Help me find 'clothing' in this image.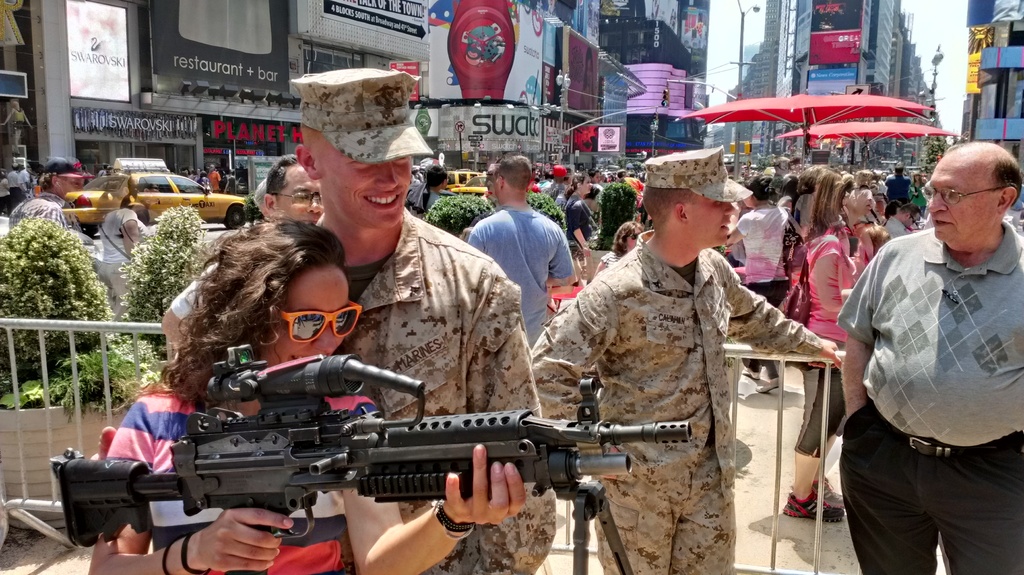
Found it: detection(7, 188, 84, 235).
